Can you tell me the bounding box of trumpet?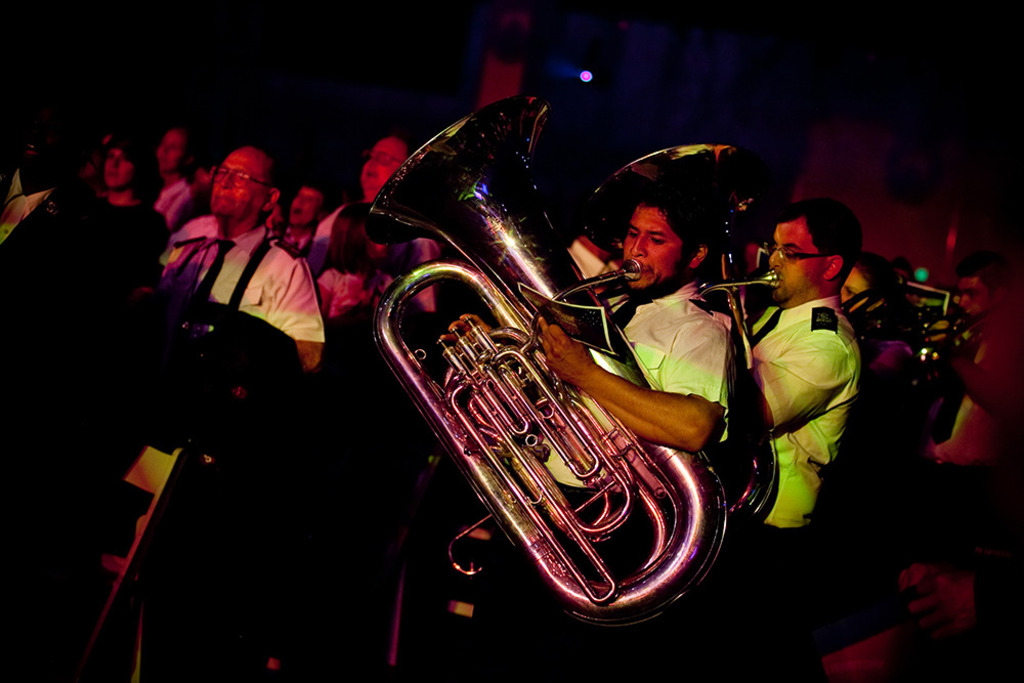
379,152,665,585.
